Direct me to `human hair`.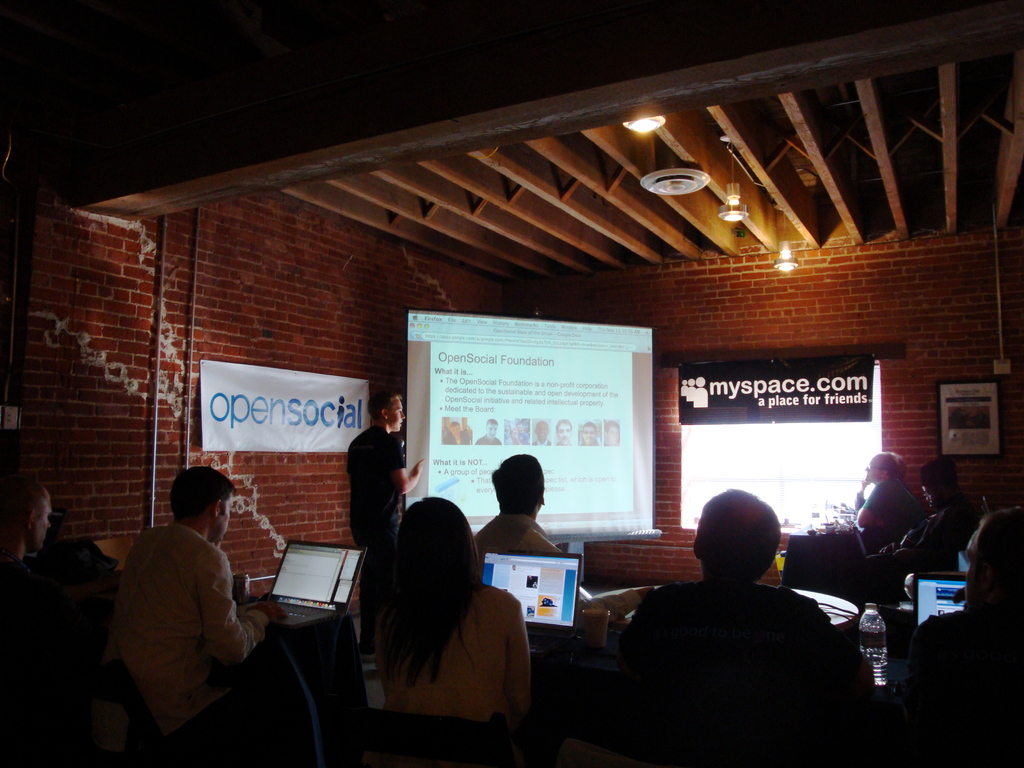
Direction: 0/481/50/534.
